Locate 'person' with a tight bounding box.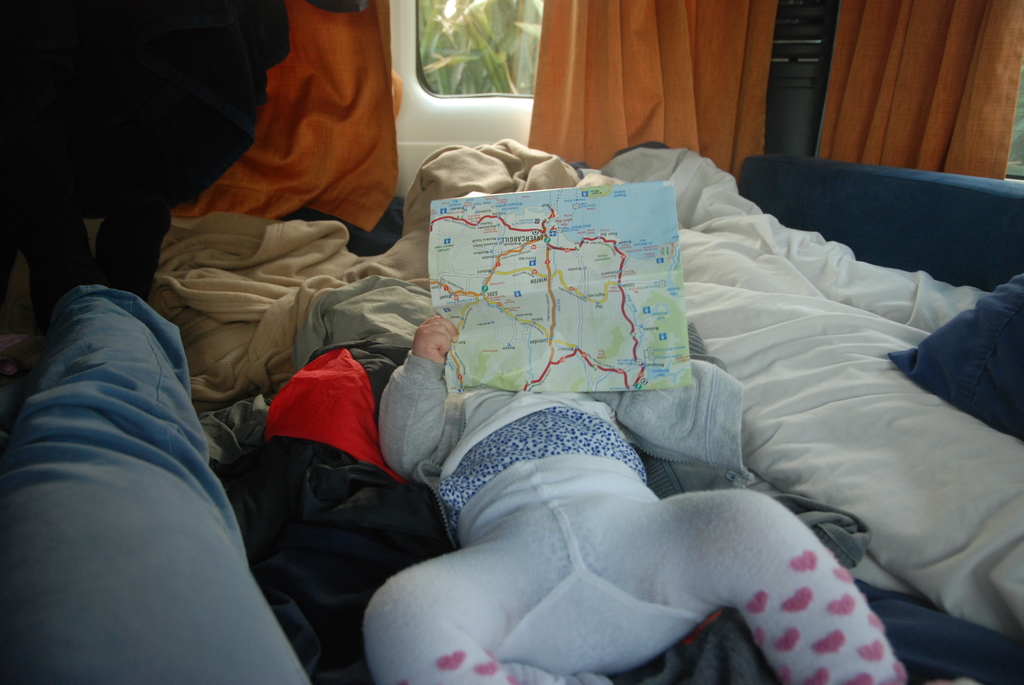
4/169/326/684.
